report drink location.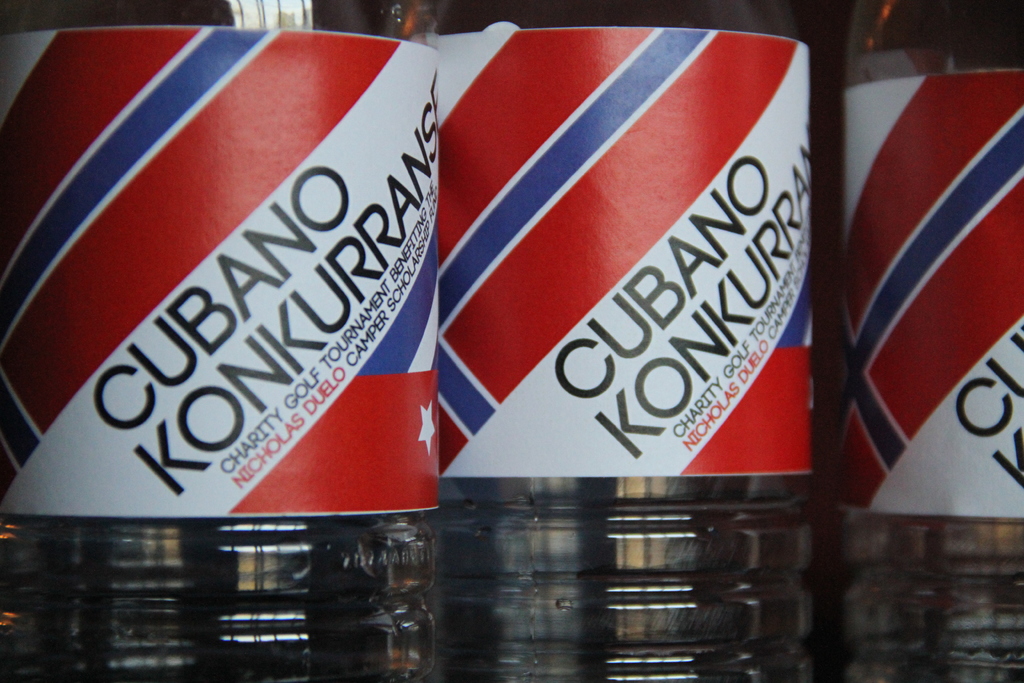
Report: l=846, t=0, r=1023, b=682.
